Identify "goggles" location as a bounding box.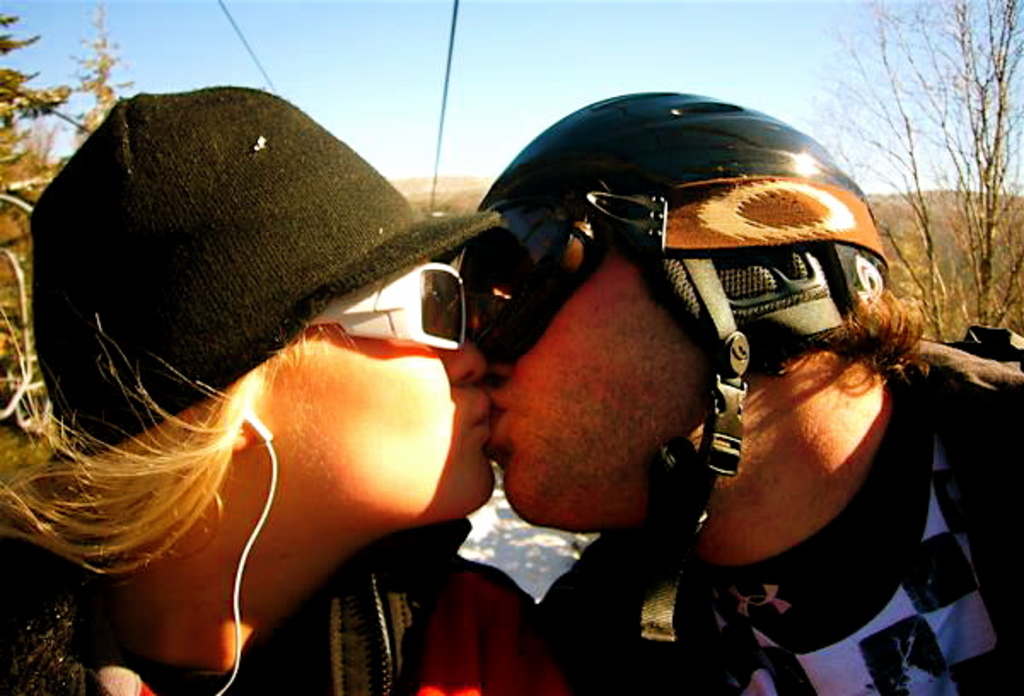
304, 254, 469, 346.
